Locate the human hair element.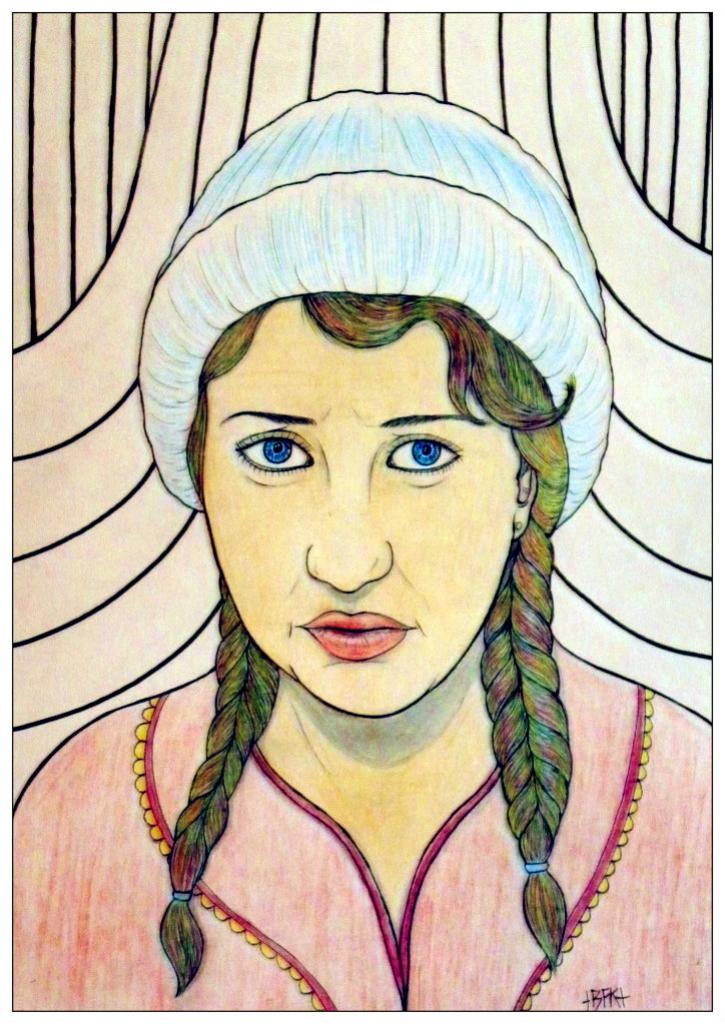
Element bbox: 155/291/567/996.
